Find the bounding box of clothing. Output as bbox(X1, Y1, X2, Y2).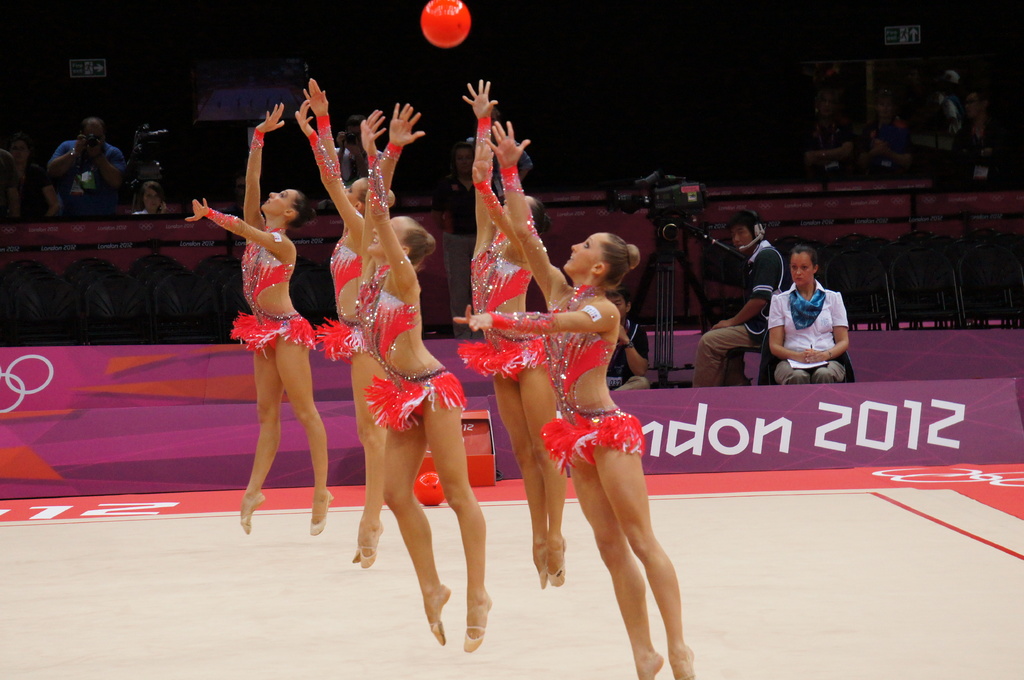
bbox(605, 308, 650, 395).
